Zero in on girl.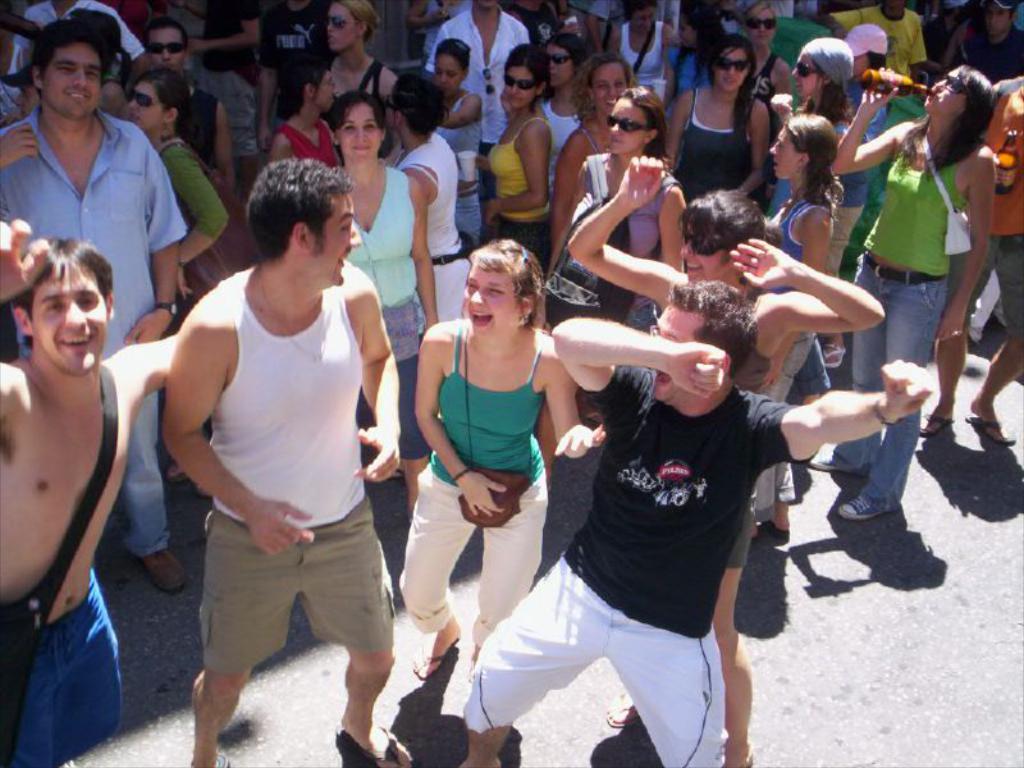
Zeroed in: l=787, t=37, r=854, b=143.
